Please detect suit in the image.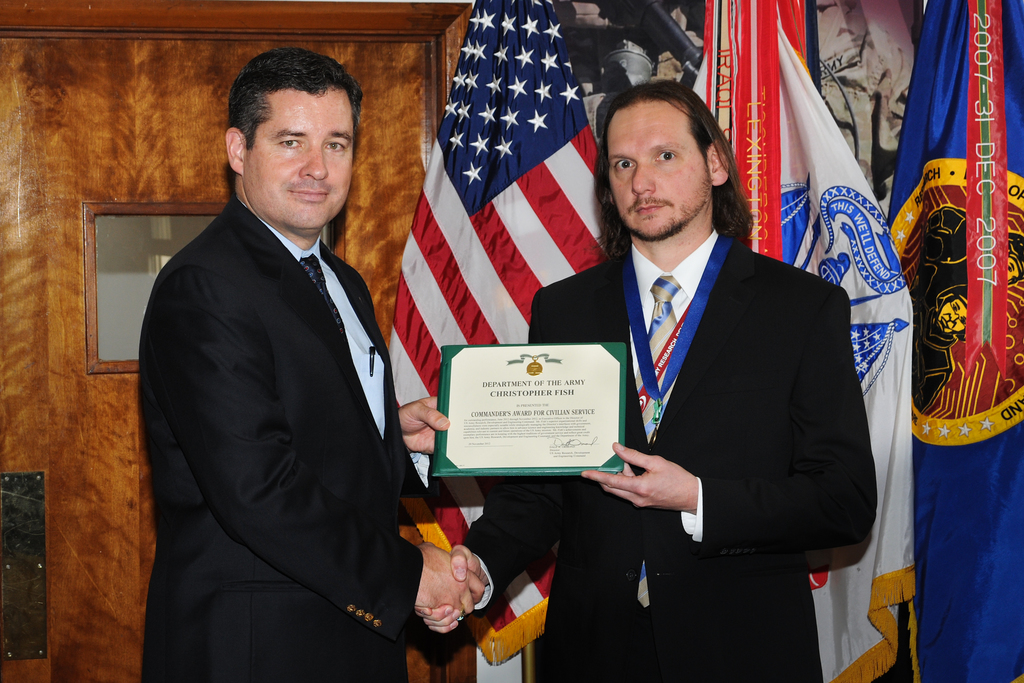
crop(462, 225, 876, 682).
